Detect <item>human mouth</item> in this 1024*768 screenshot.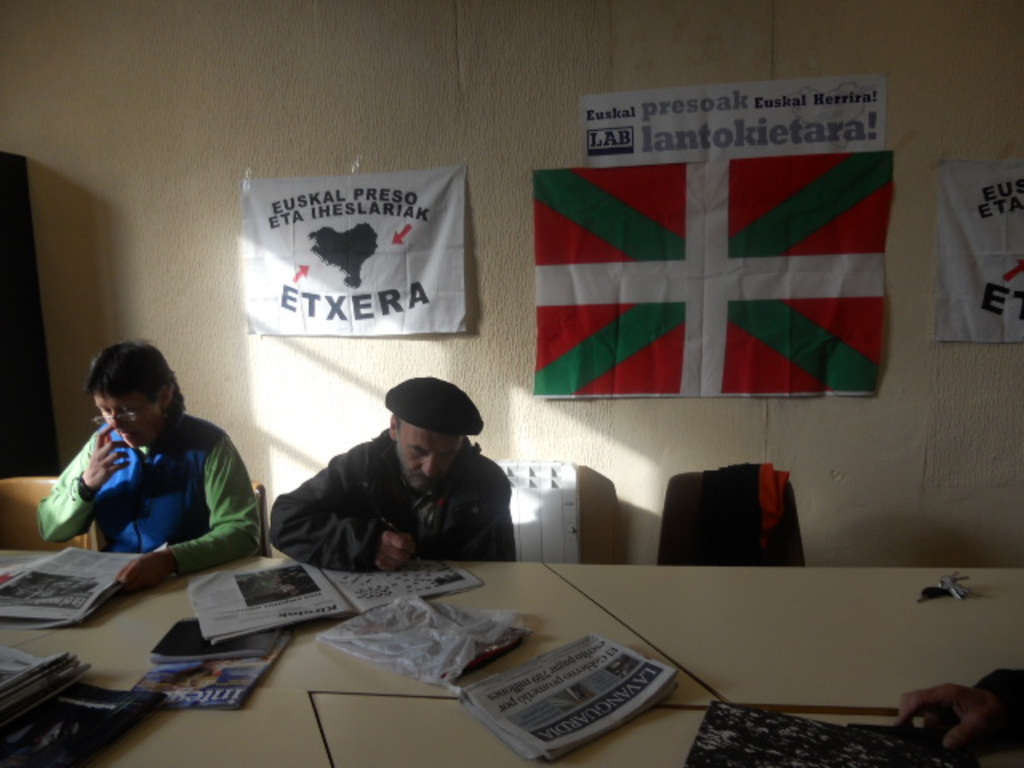
Detection: 414/475/437/490.
